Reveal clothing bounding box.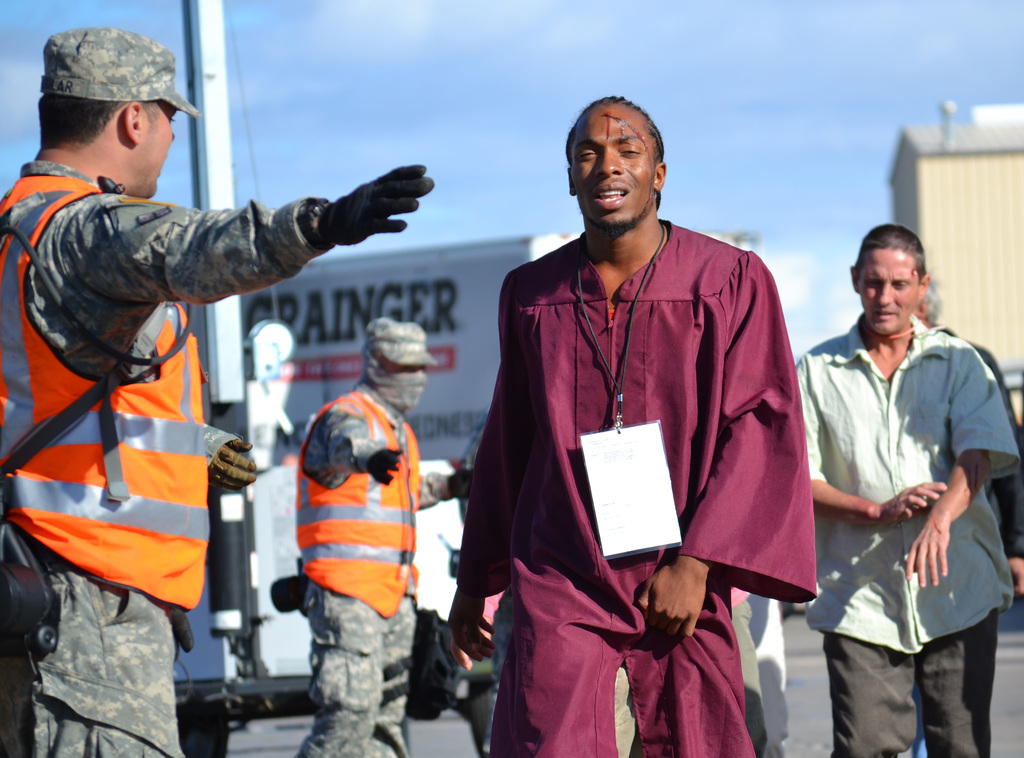
Revealed: [416, 202, 832, 757].
